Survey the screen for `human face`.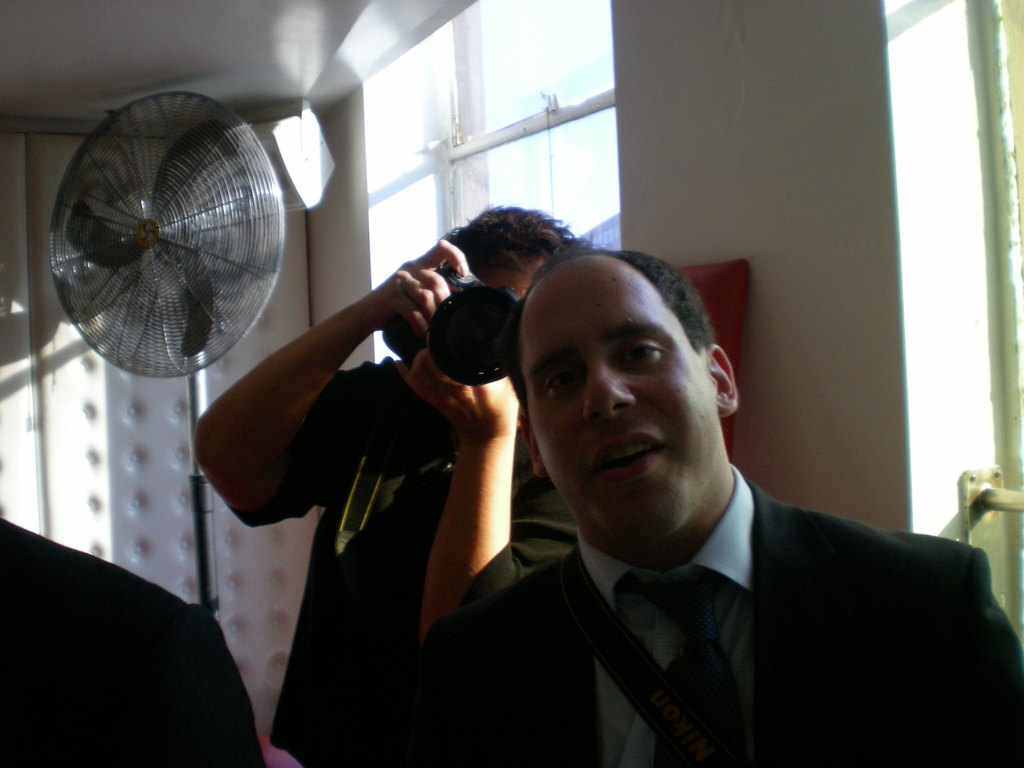
Survey found: 519,280,717,547.
